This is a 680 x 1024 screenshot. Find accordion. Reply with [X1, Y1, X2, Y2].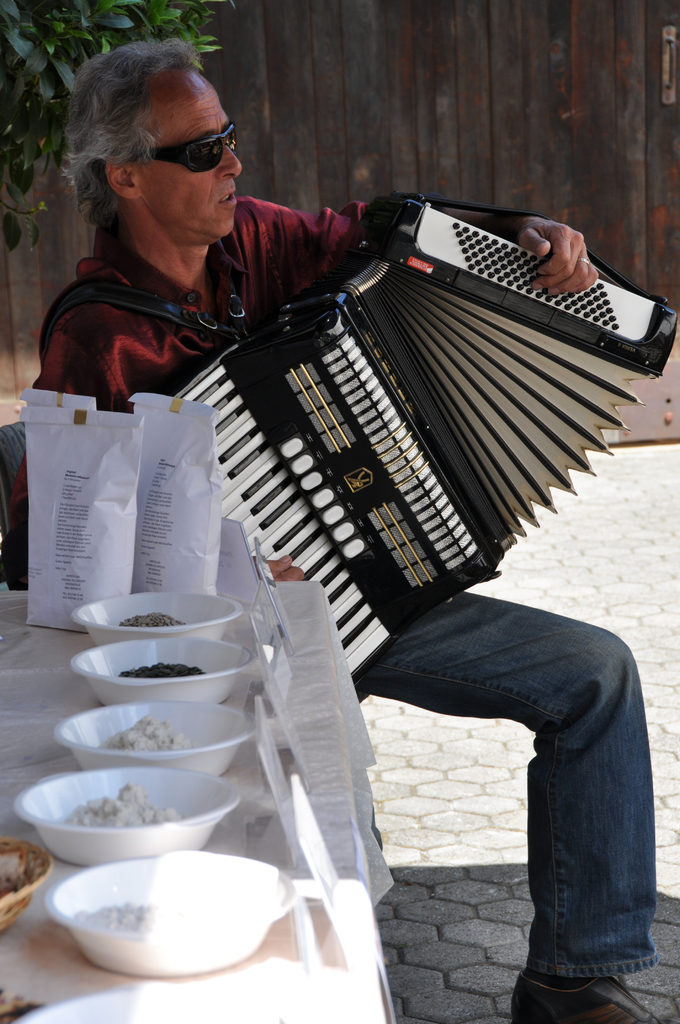
[40, 183, 674, 679].
